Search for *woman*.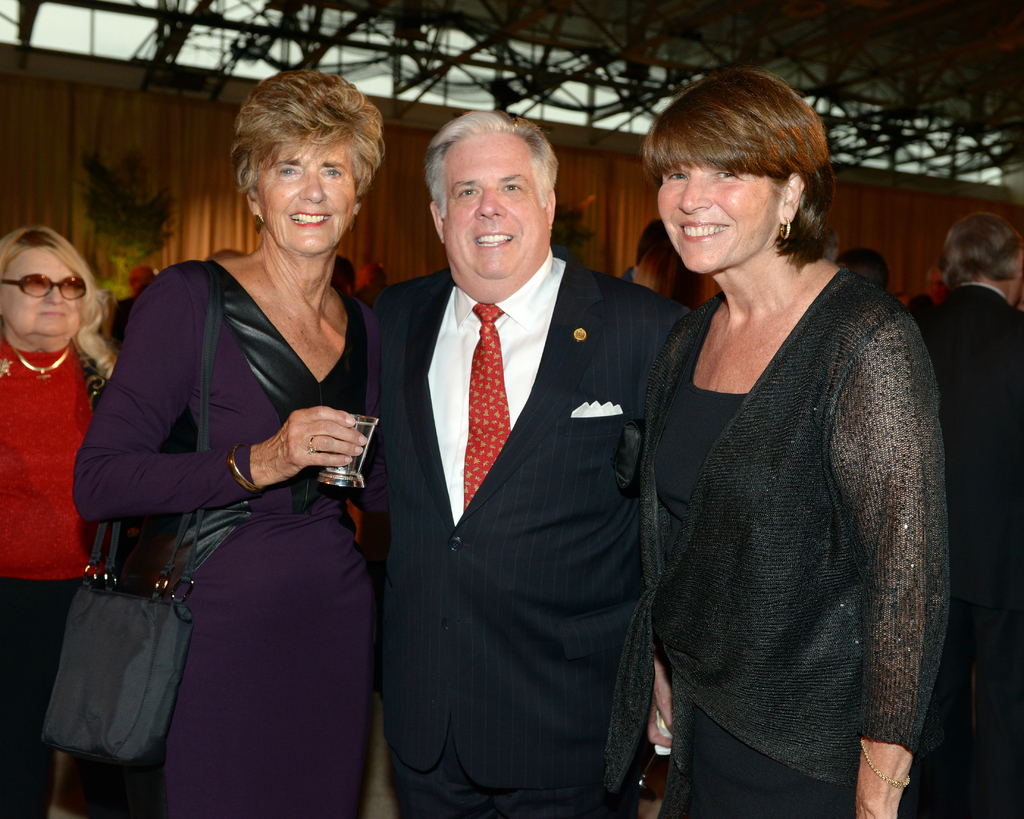
Found at [638, 71, 948, 818].
